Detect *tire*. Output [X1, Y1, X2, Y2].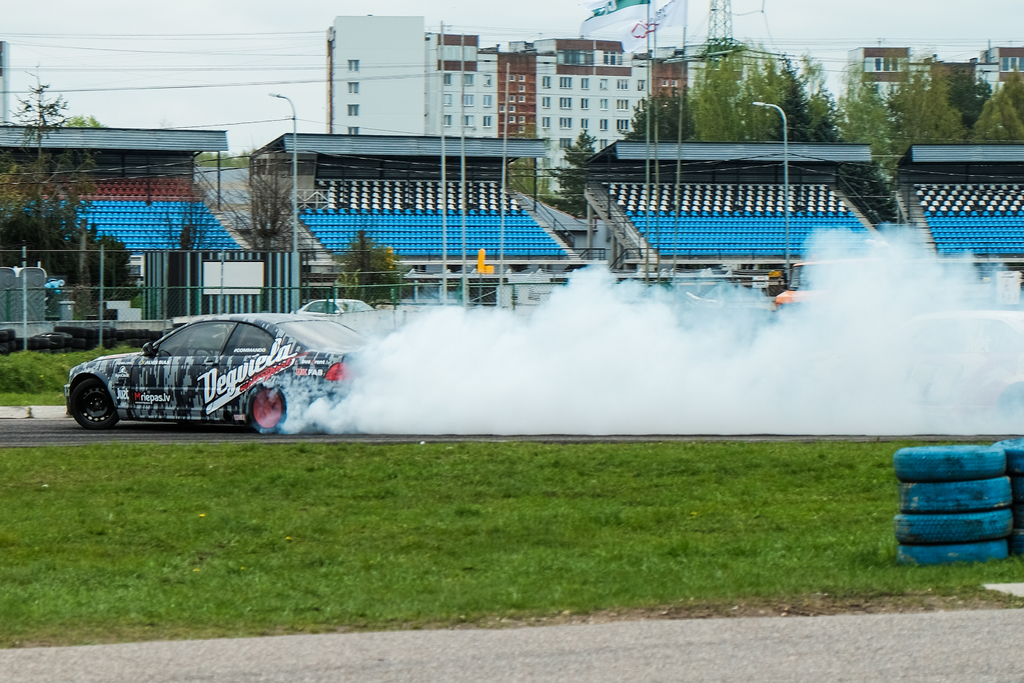
[997, 436, 1023, 461].
